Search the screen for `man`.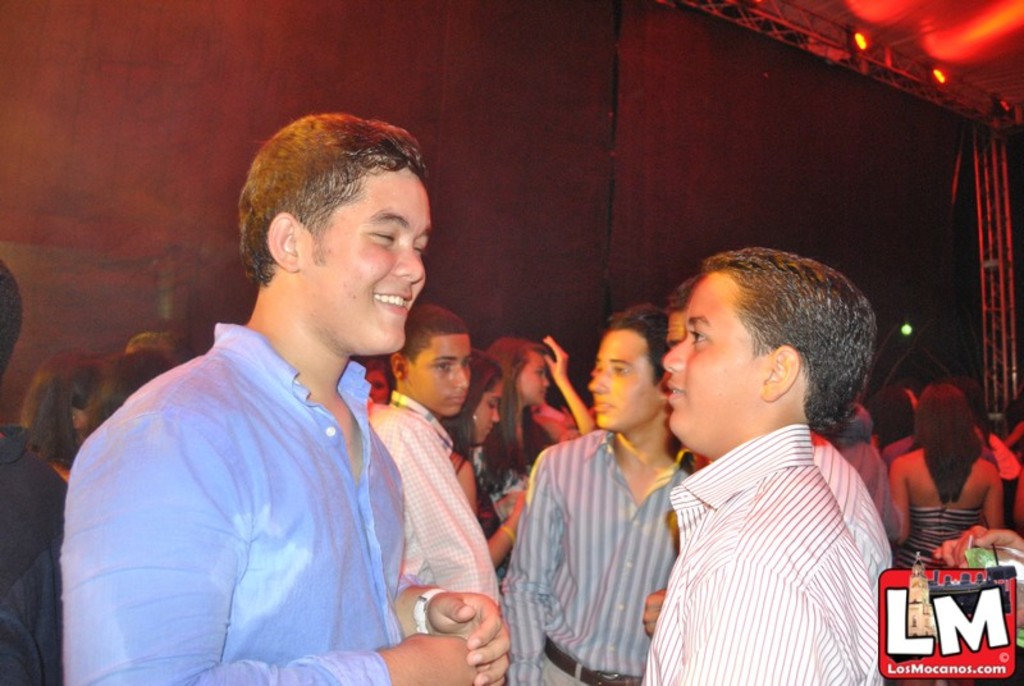
Found at <region>504, 296, 701, 685</region>.
